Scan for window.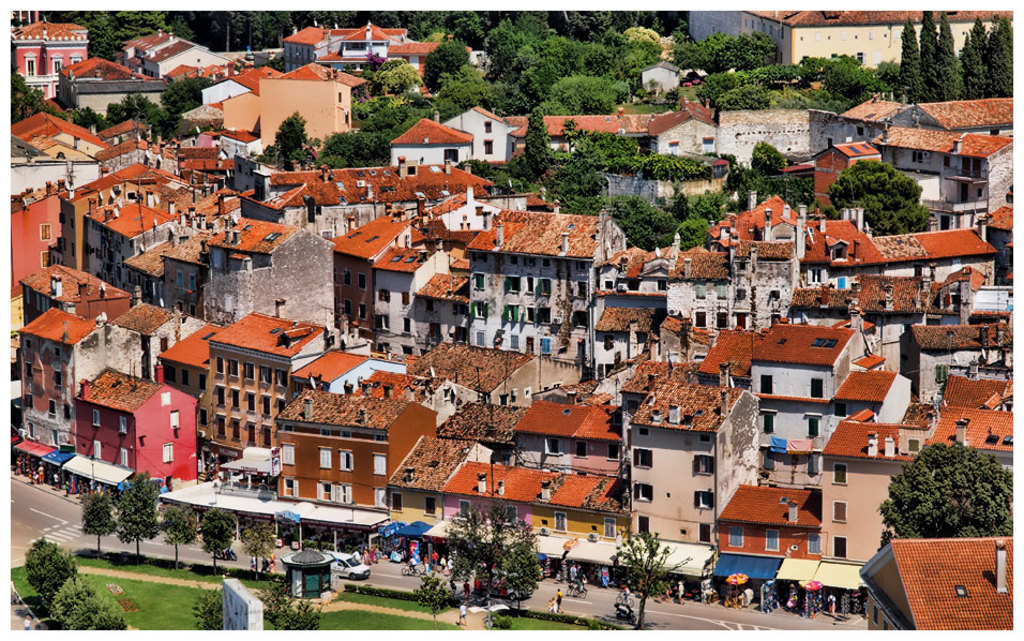
Scan result: 524 303 536 323.
